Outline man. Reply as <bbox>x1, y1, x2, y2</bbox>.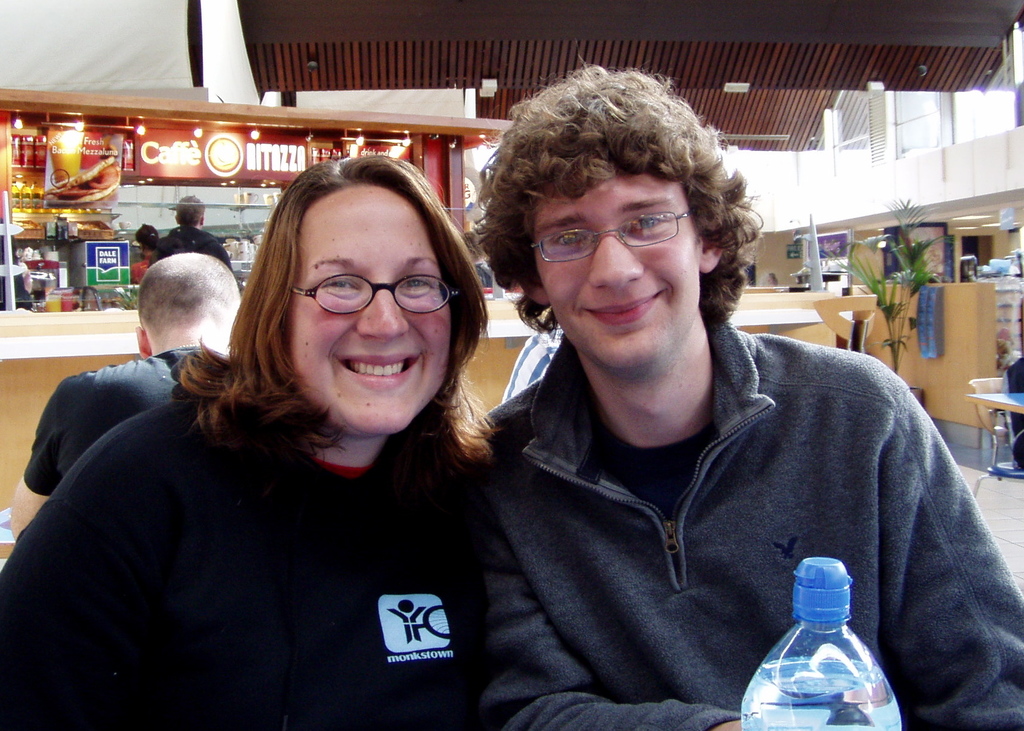
<bbox>126, 223, 160, 281</bbox>.
